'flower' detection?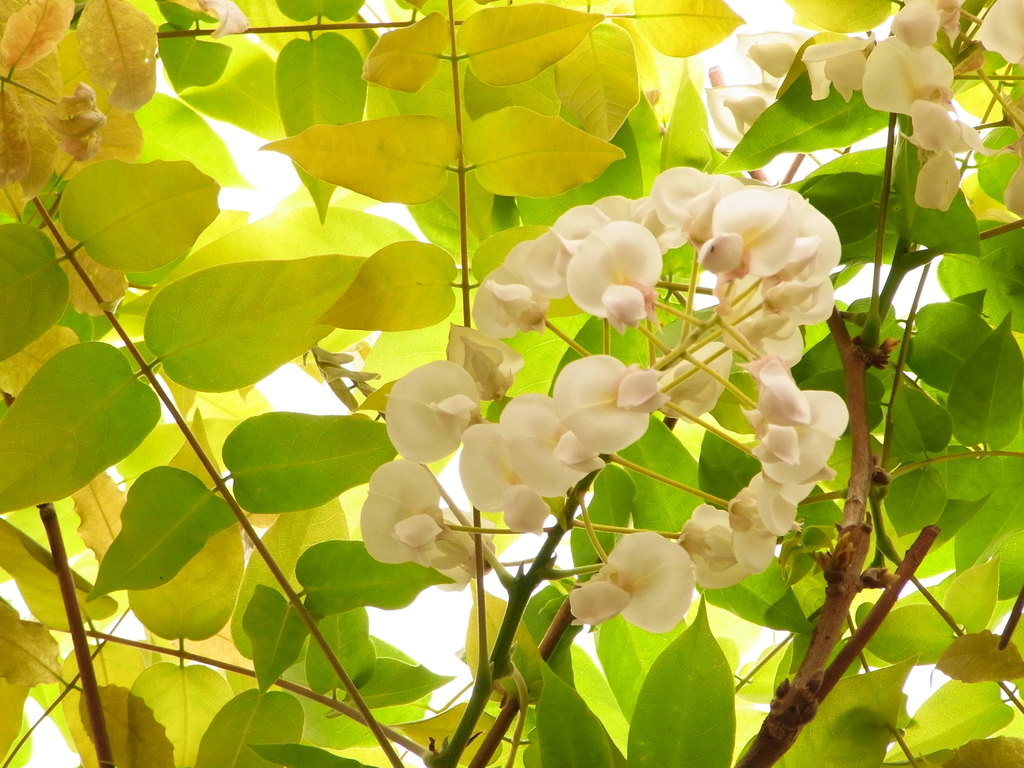
<region>803, 0, 1023, 212</region>
